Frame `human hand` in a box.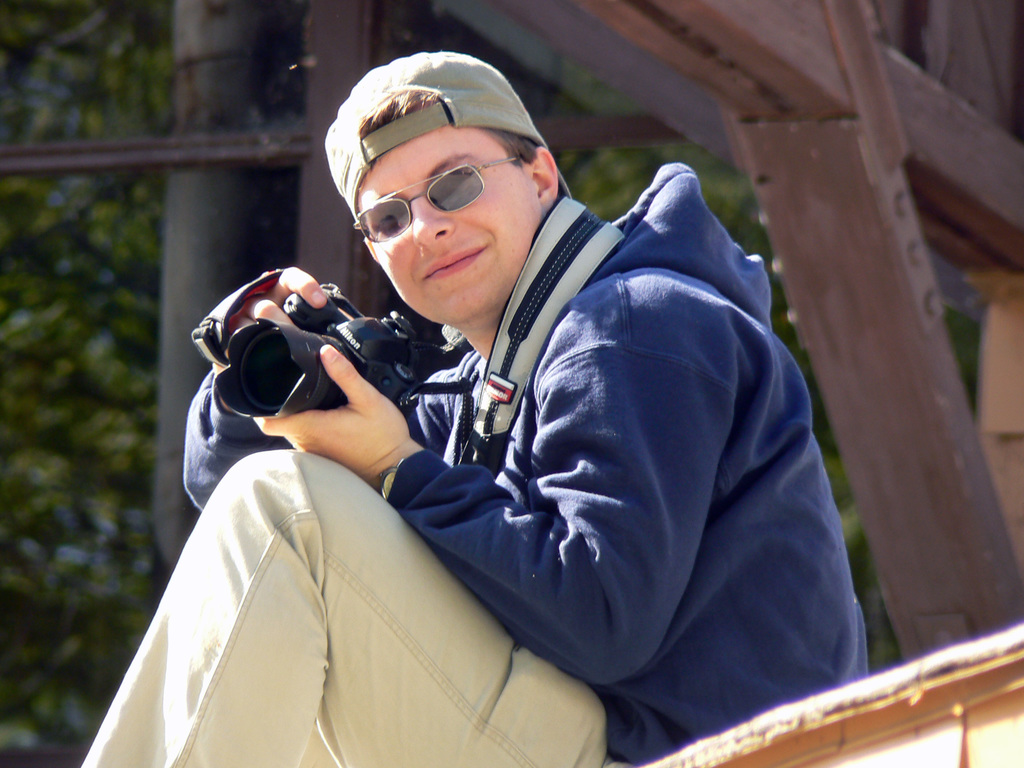
(x1=218, y1=264, x2=332, y2=352).
